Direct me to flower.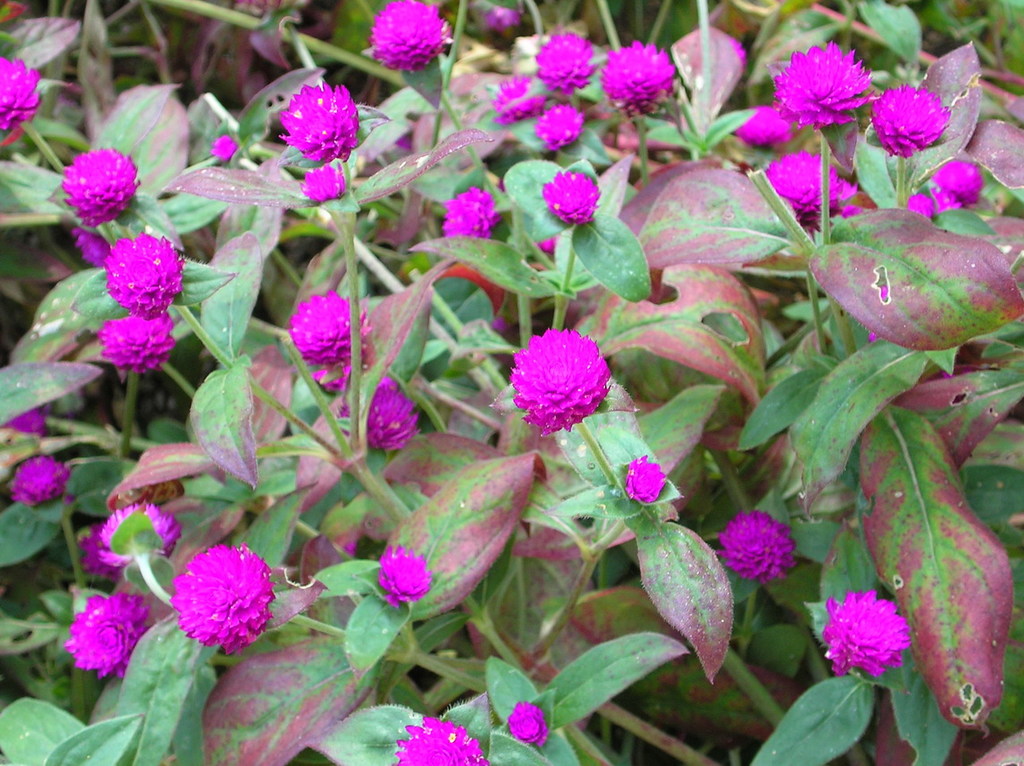
Direction: box=[171, 544, 273, 644].
